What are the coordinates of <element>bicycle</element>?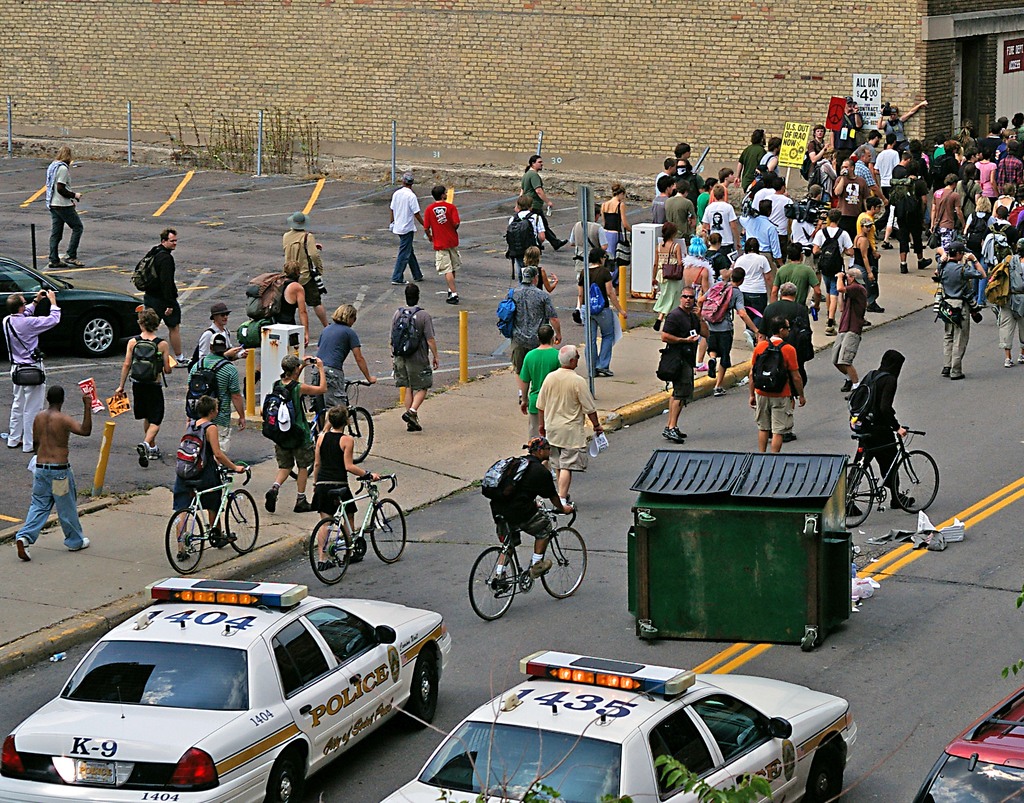
crop(847, 418, 951, 541).
